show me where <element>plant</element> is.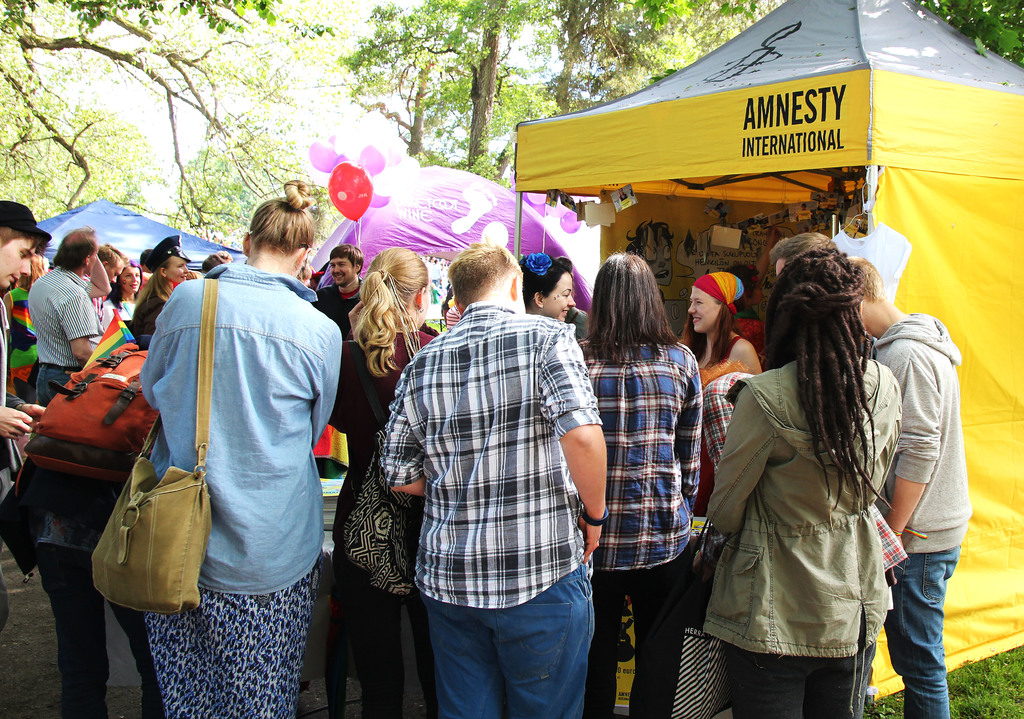
<element>plant</element> is at [863, 648, 1023, 716].
